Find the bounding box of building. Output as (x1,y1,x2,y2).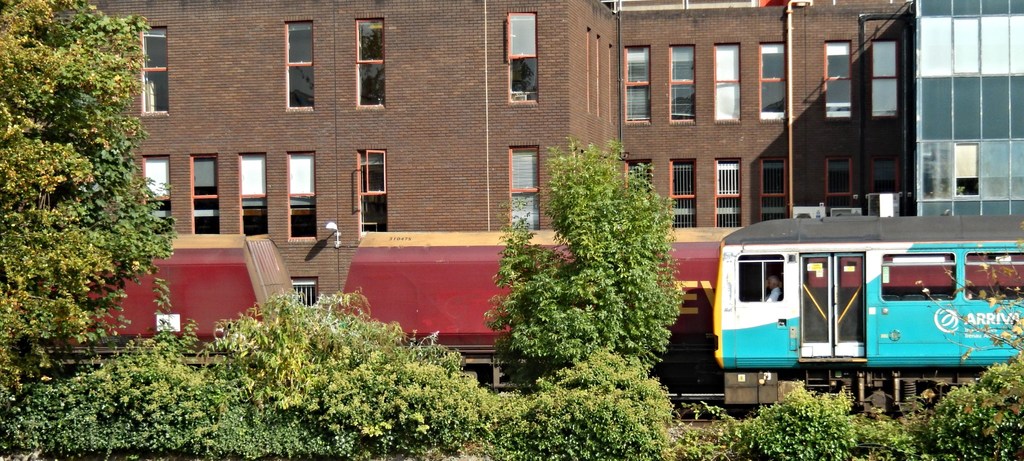
(906,0,1023,217).
